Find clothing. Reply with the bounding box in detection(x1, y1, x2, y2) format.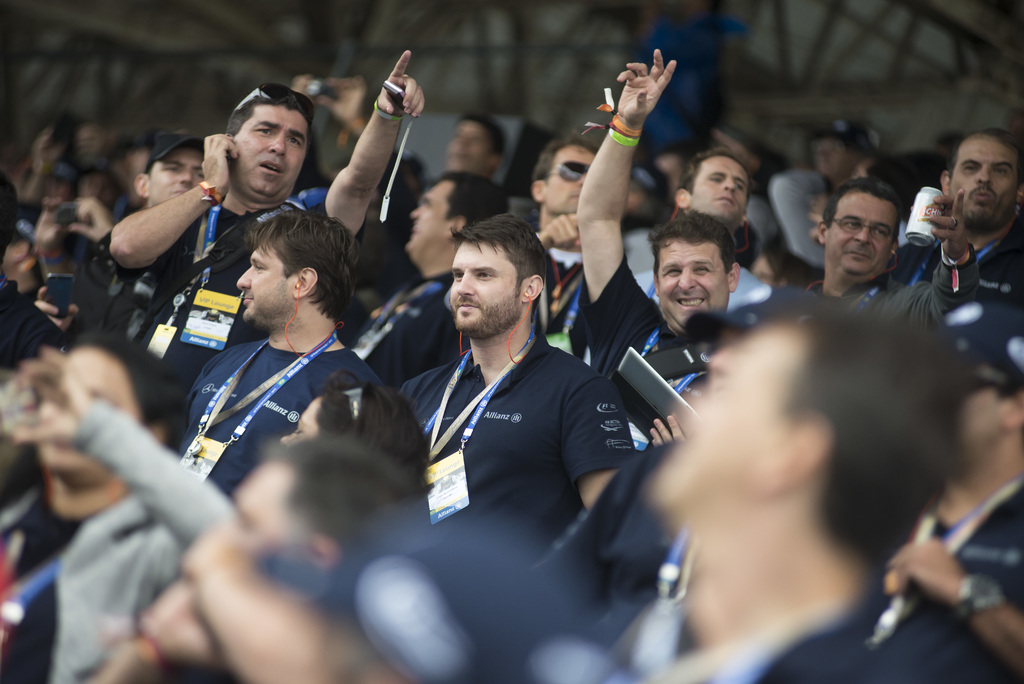
detection(394, 327, 634, 561).
